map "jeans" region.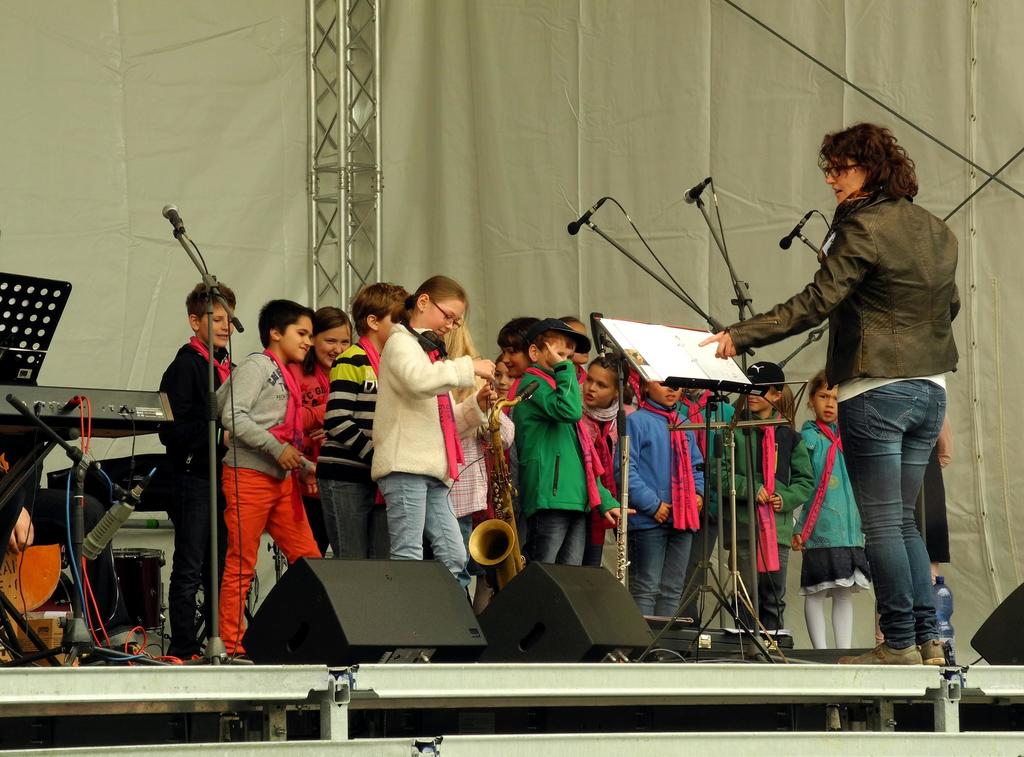
Mapped to [728, 538, 787, 630].
